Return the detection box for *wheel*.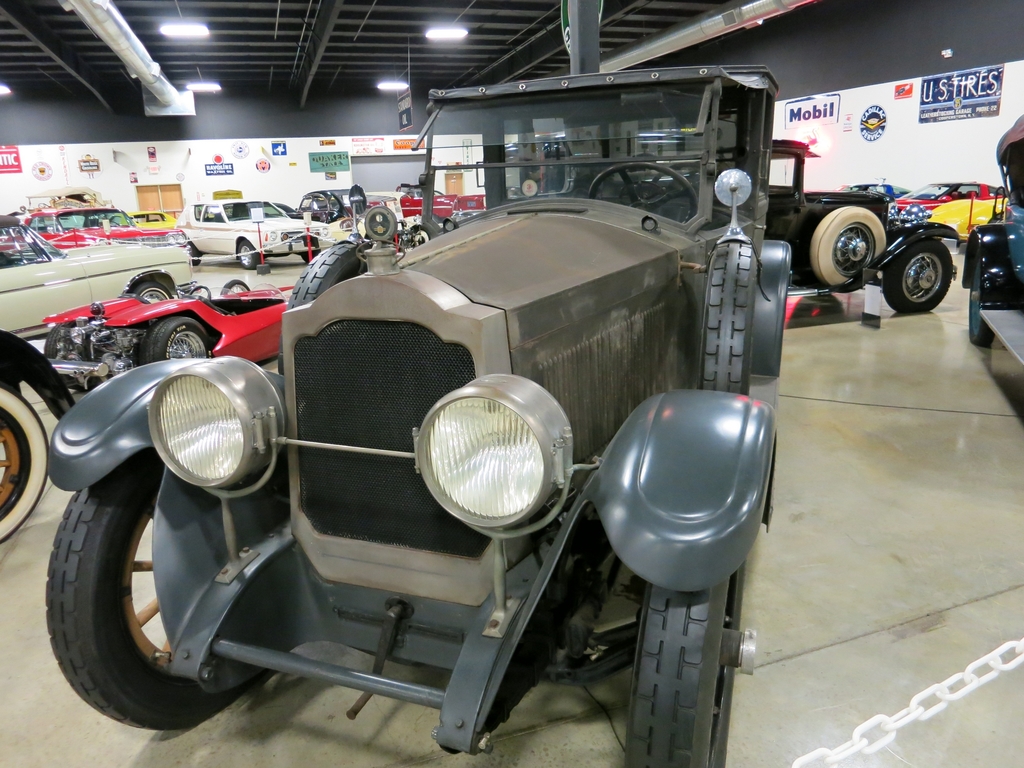
[x1=276, y1=241, x2=370, y2=377].
